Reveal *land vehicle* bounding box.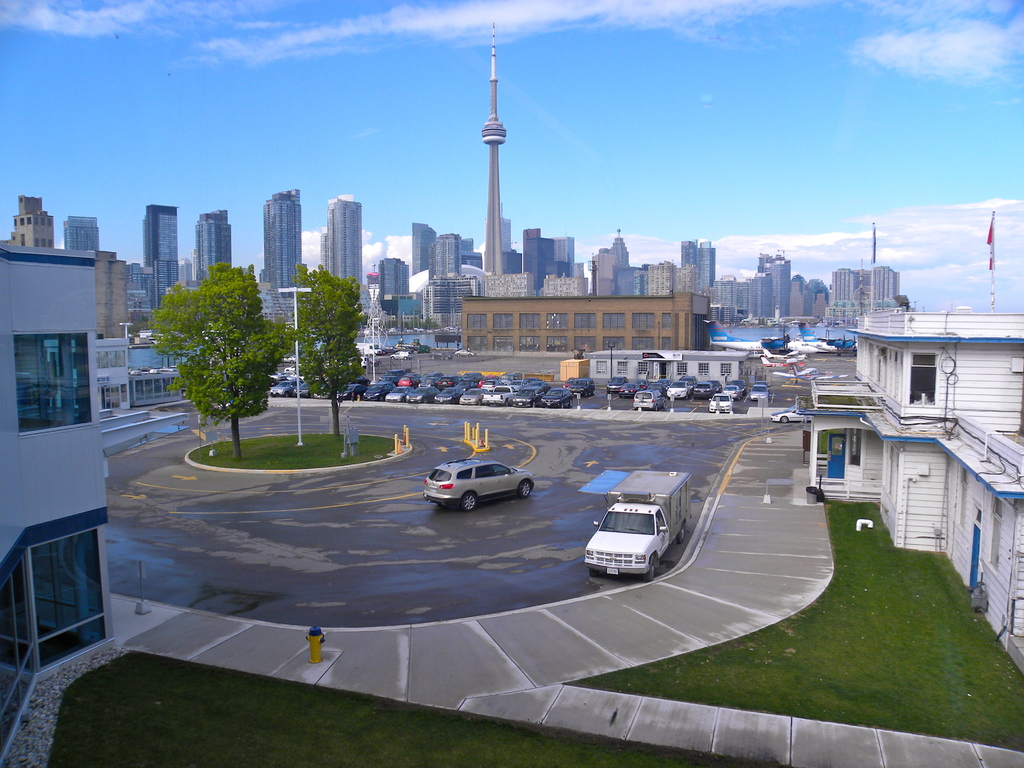
Revealed: [x1=482, y1=373, x2=500, y2=380].
